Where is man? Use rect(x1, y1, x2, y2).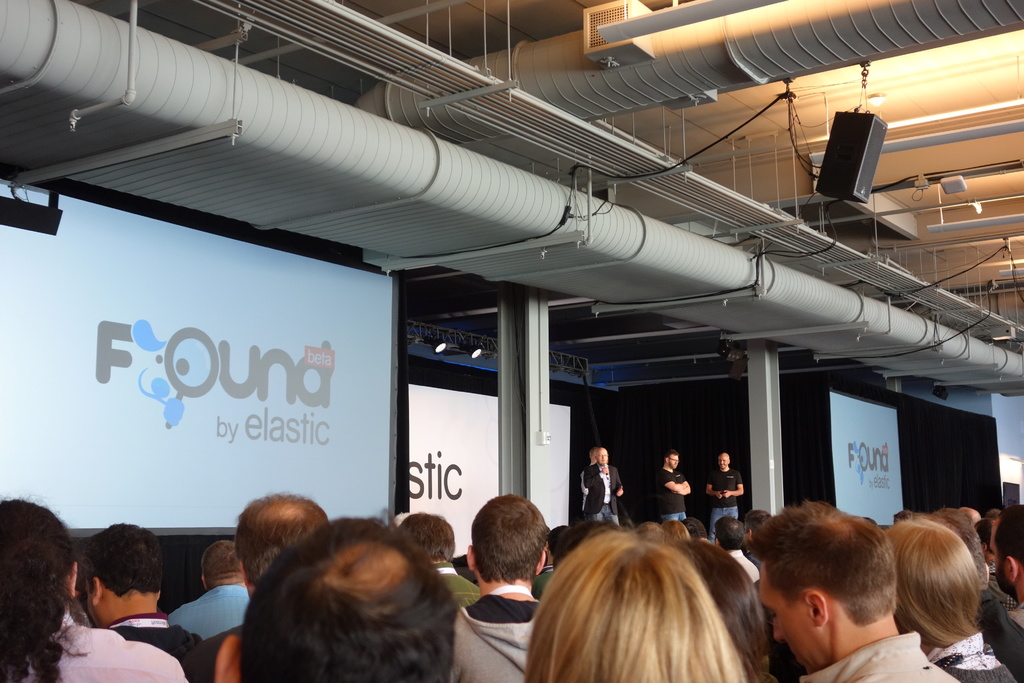
rect(703, 449, 747, 523).
